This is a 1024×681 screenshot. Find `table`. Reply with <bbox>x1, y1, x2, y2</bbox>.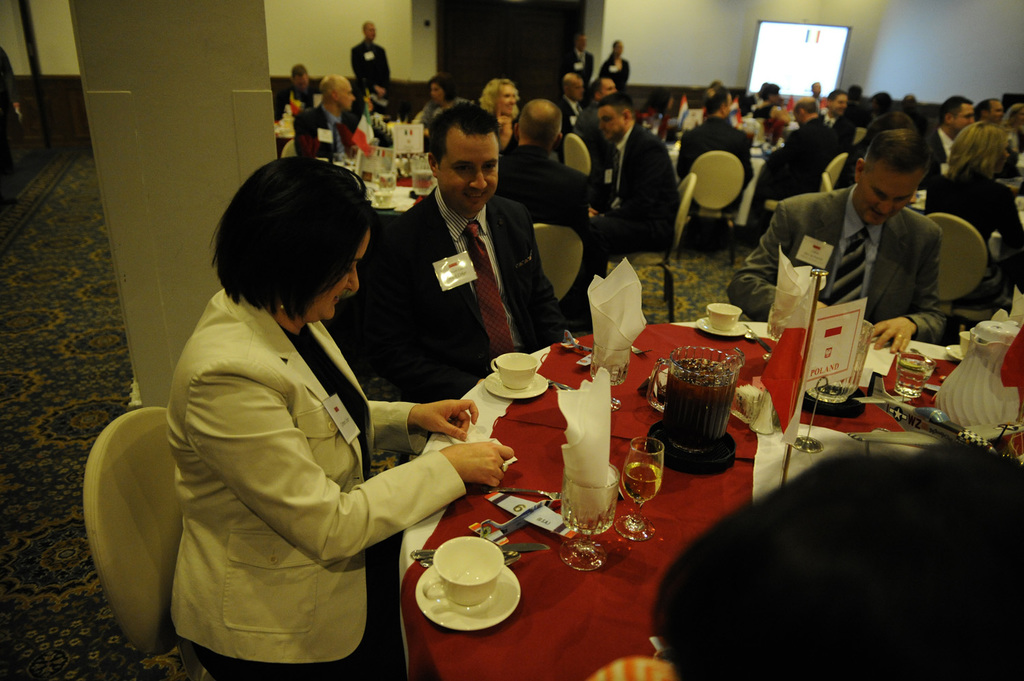
<bbox>397, 321, 1023, 680</bbox>.
